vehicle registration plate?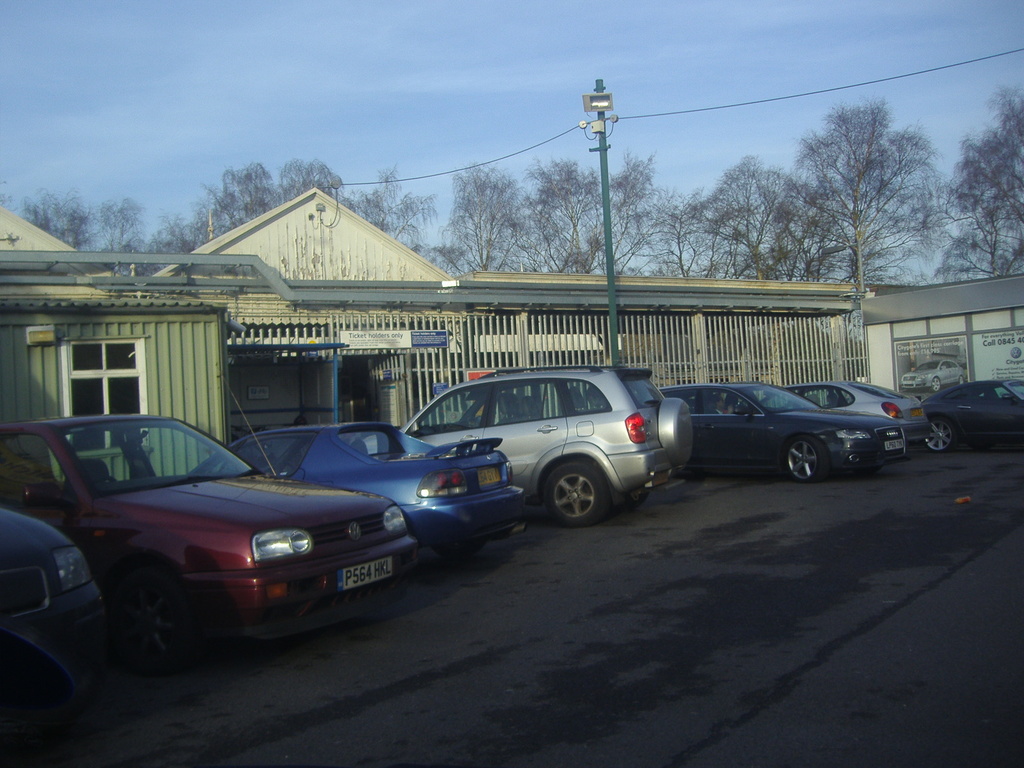
rect(883, 438, 906, 452)
